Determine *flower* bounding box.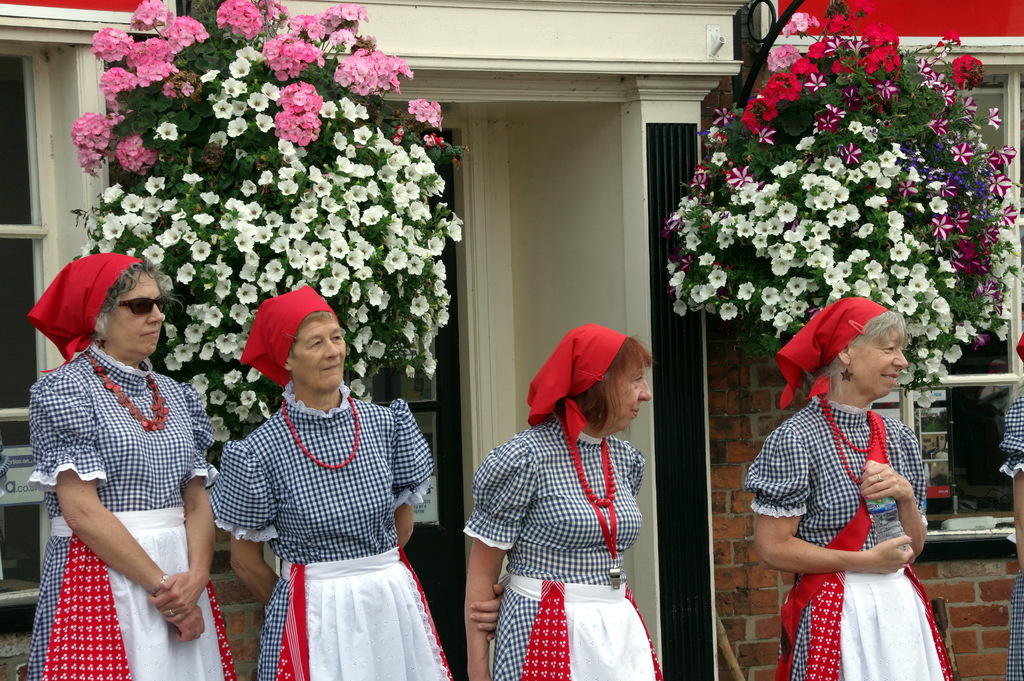
Determined: [214,281,236,300].
